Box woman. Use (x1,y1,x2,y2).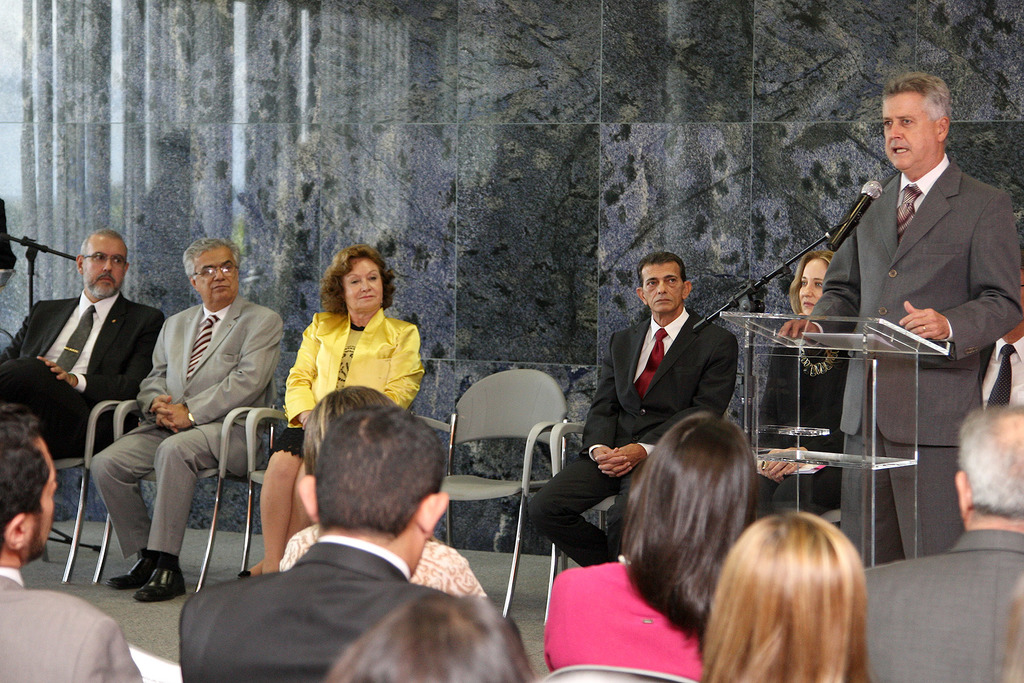
(235,240,426,580).
